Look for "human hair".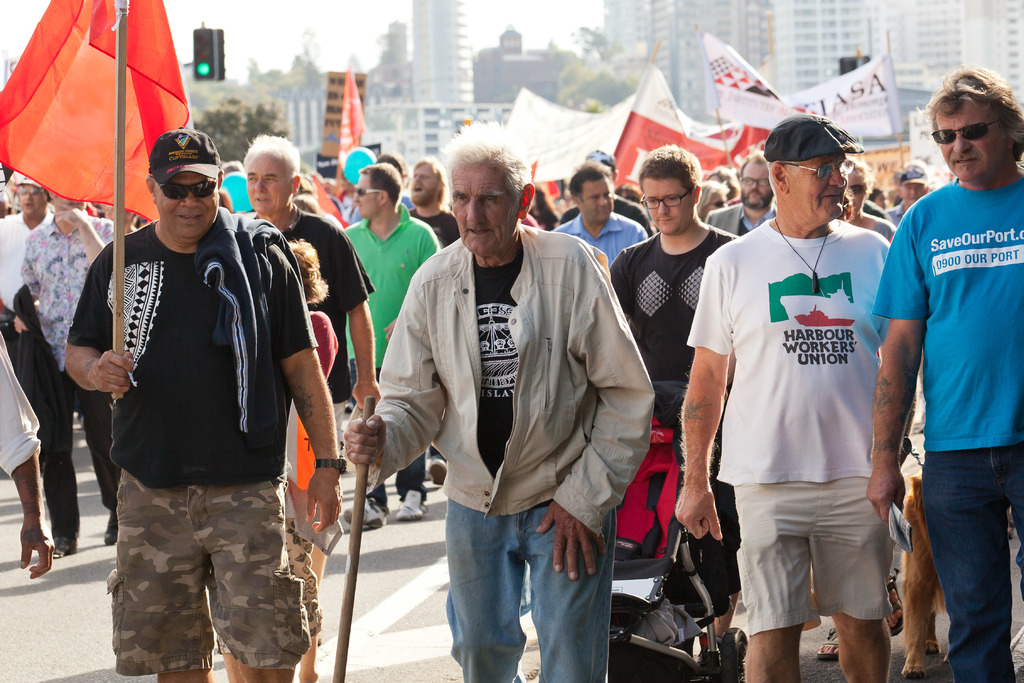
Found: 694/178/730/218.
